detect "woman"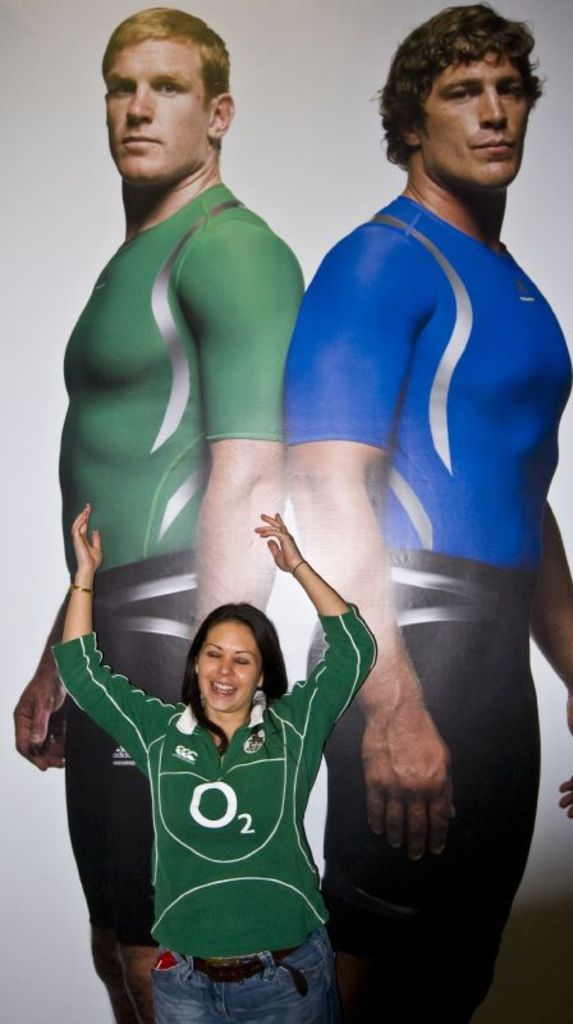
pyautogui.locateOnScreen(75, 547, 362, 1019)
